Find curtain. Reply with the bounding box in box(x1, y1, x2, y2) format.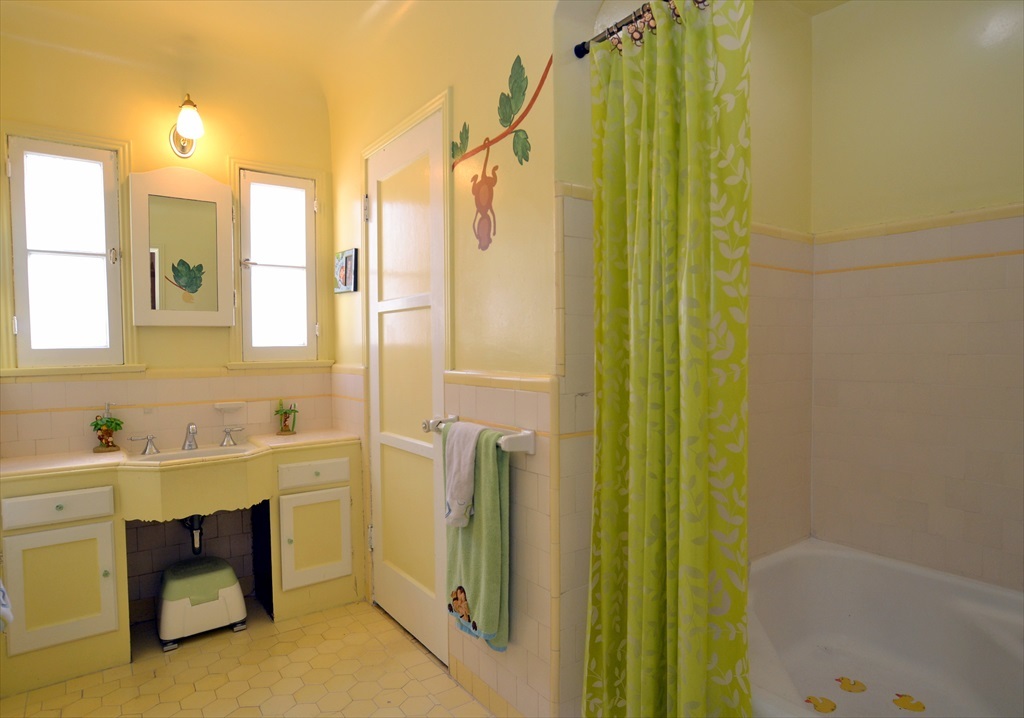
box(585, 3, 758, 717).
